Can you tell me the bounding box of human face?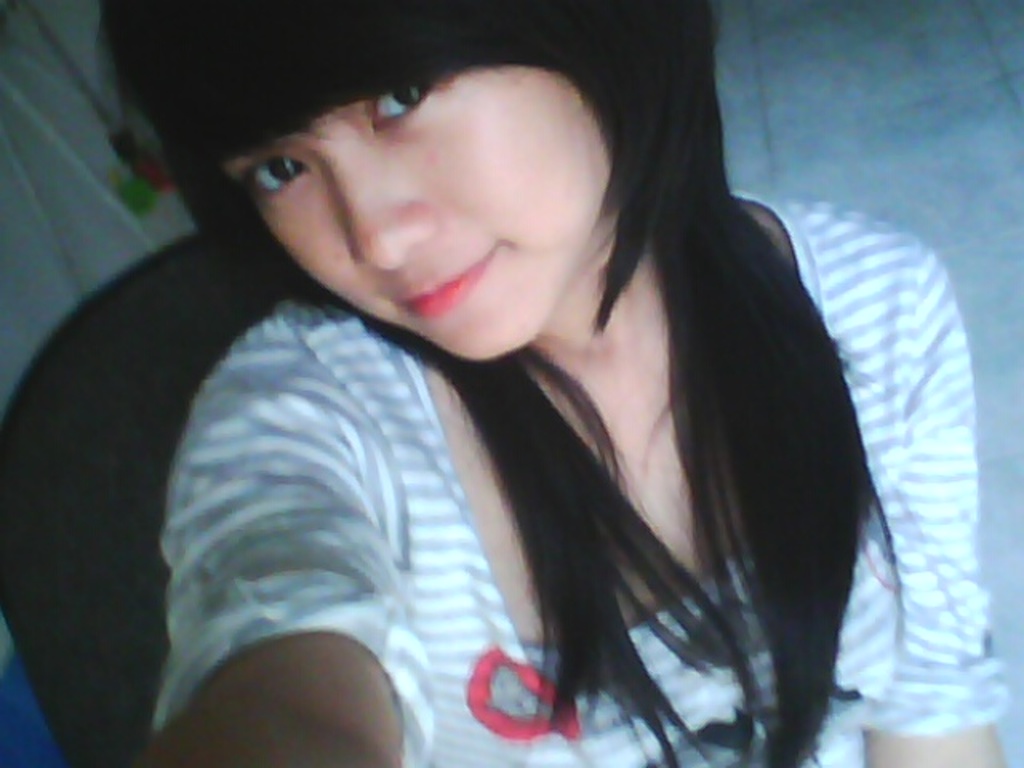
221:46:645:355.
